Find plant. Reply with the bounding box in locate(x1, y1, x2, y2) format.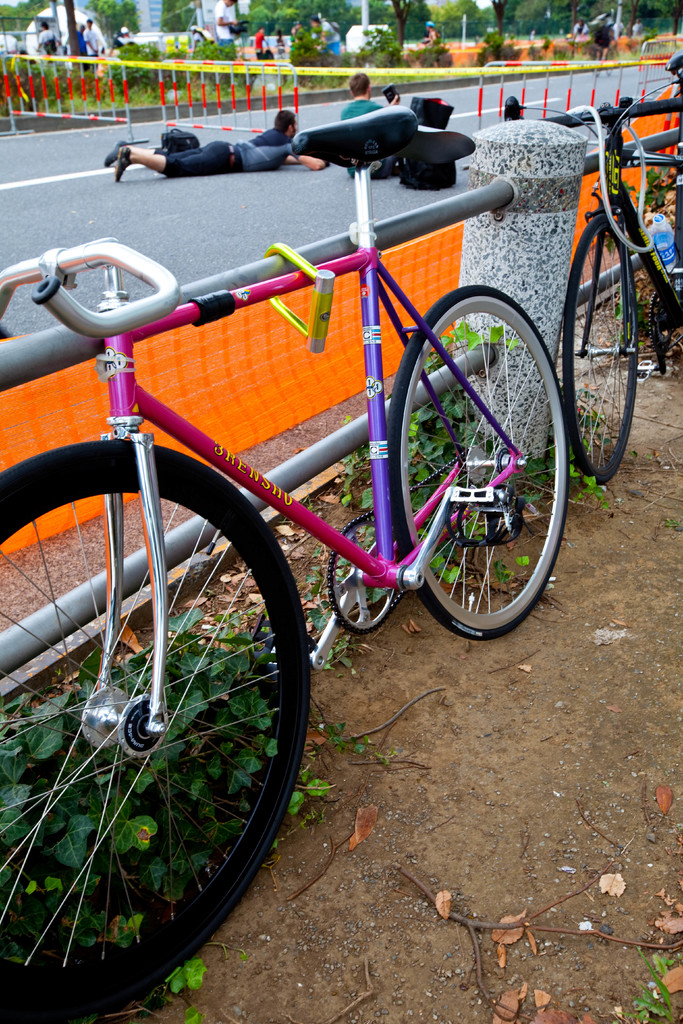
locate(477, 32, 521, 67).
